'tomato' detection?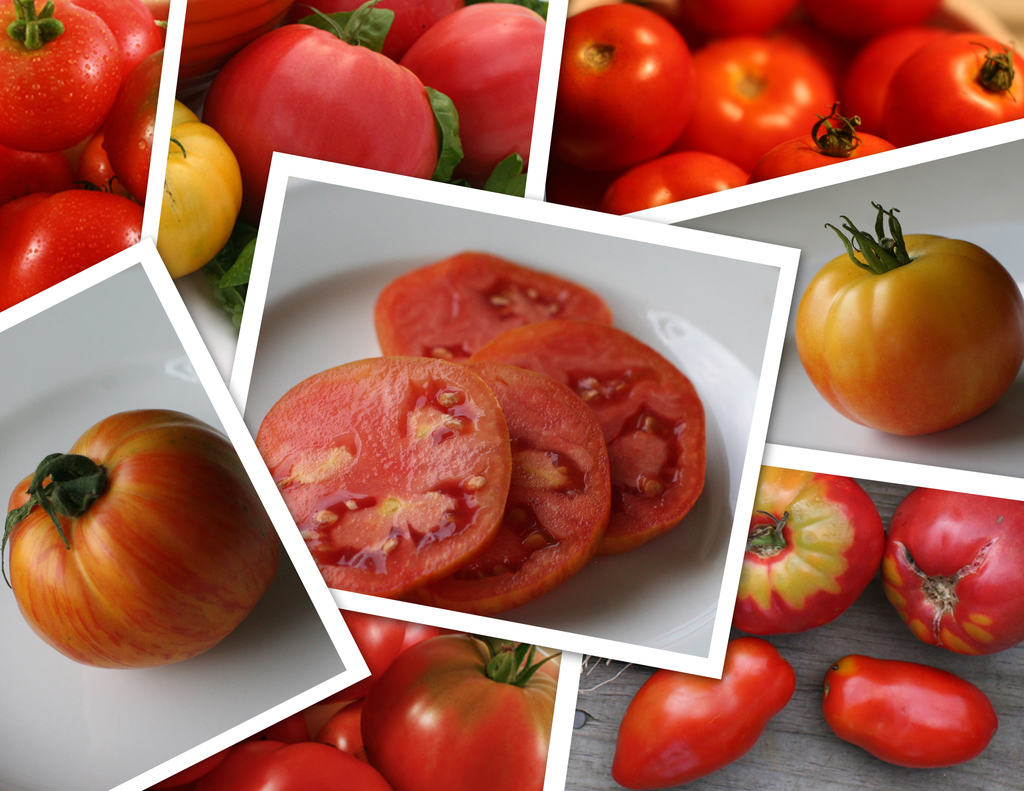
{"left": 596, "top": 143, "right": 755, "bottom": 216}
